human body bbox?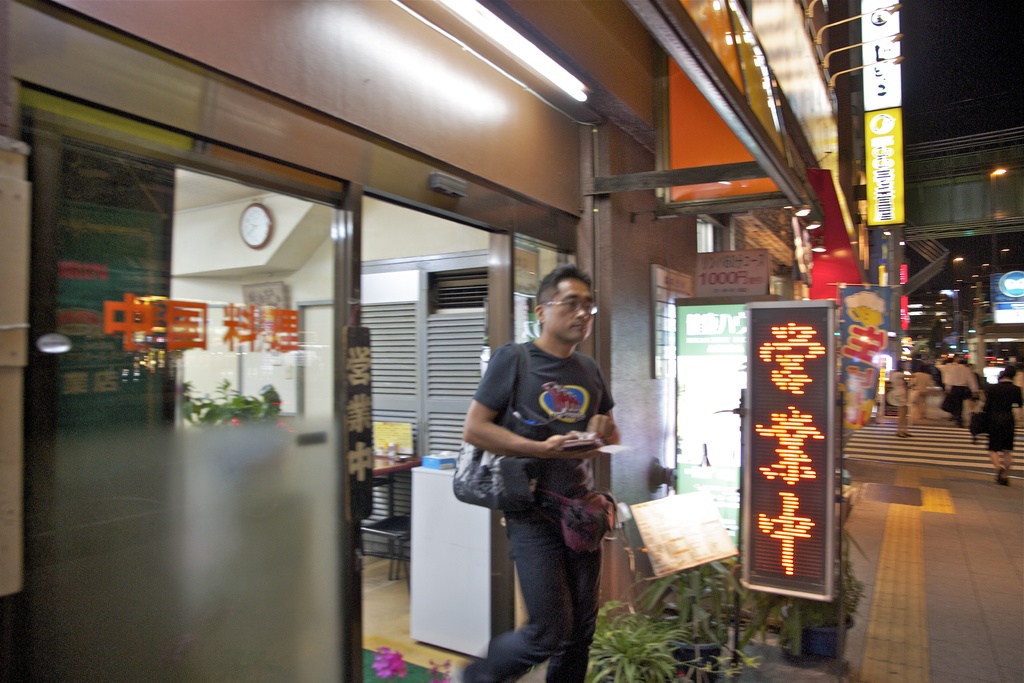
crop(982, 361, 1023, 486)
